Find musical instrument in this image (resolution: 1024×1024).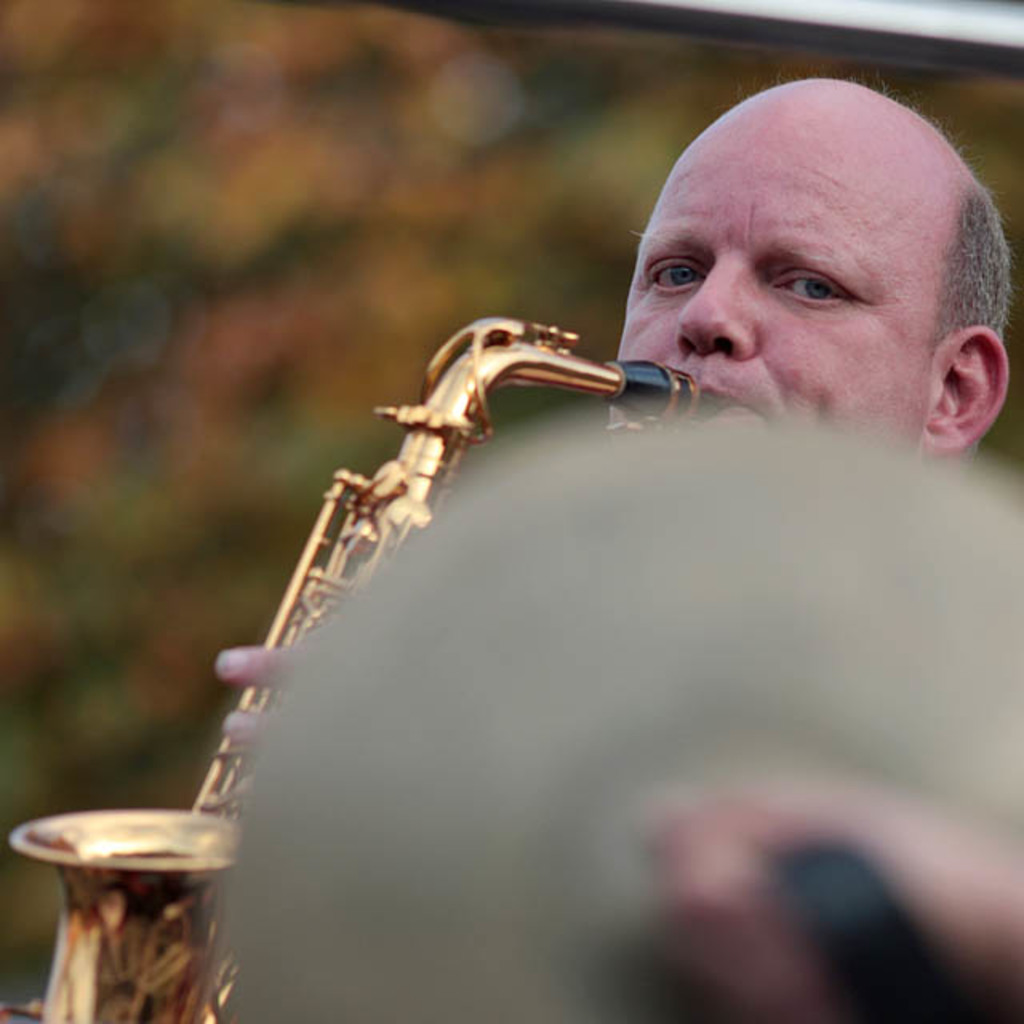
[3, 314, 739, 1022].
